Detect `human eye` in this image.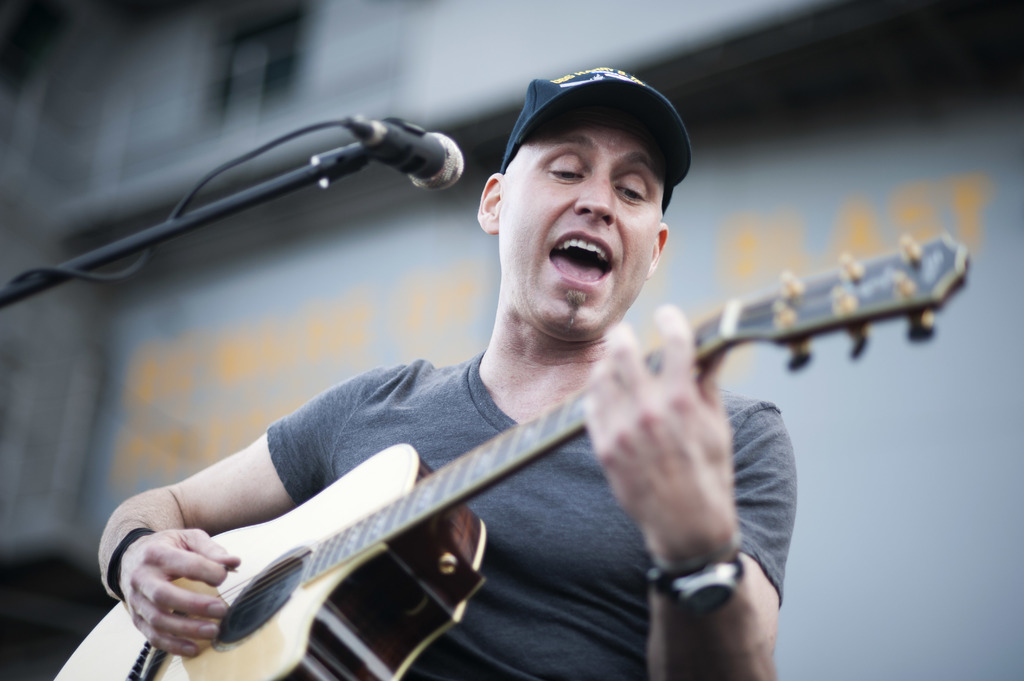
Detection: <box>606,174,651,206</box>.
